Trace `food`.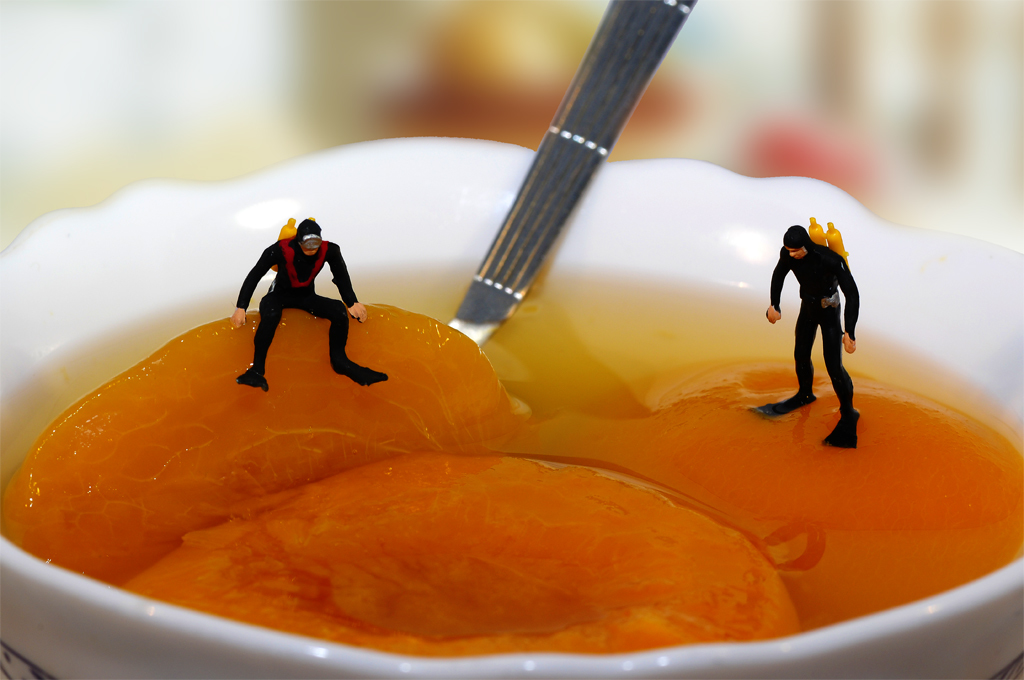
Traced to BBox(0, 280, 1023, 661).
